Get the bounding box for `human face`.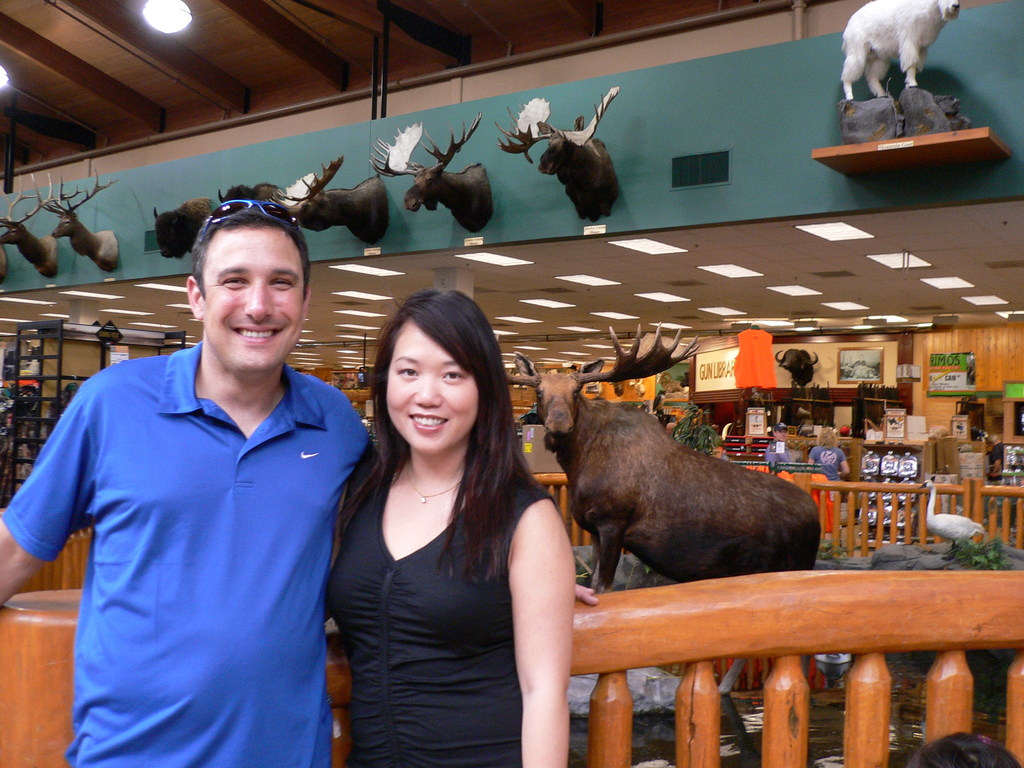
(x1=203, y1=228, x2=306, y2=374).
